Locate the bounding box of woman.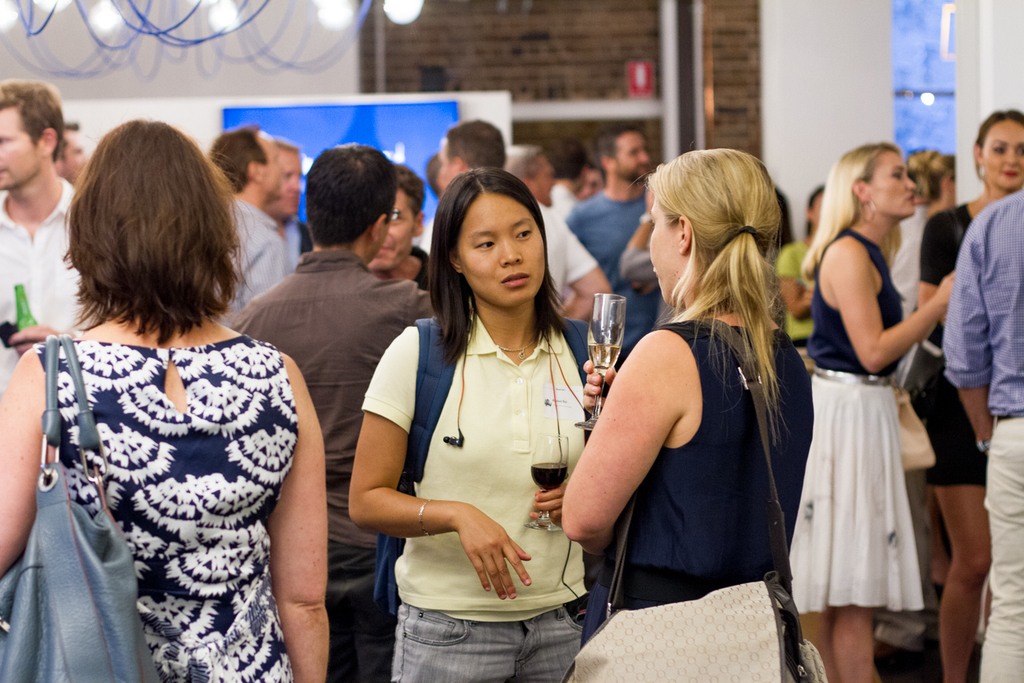
Bounding box: {"left": 555, "top": 141, "right": 818, "bottom": 682}.
